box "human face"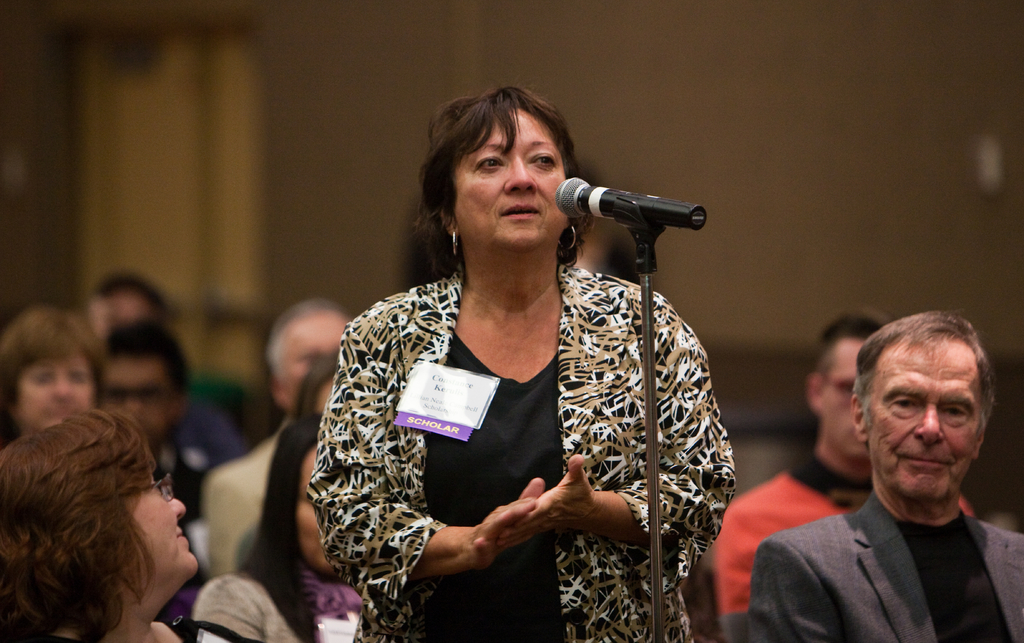
(left=868, top=338, right=986, bottom=498)
